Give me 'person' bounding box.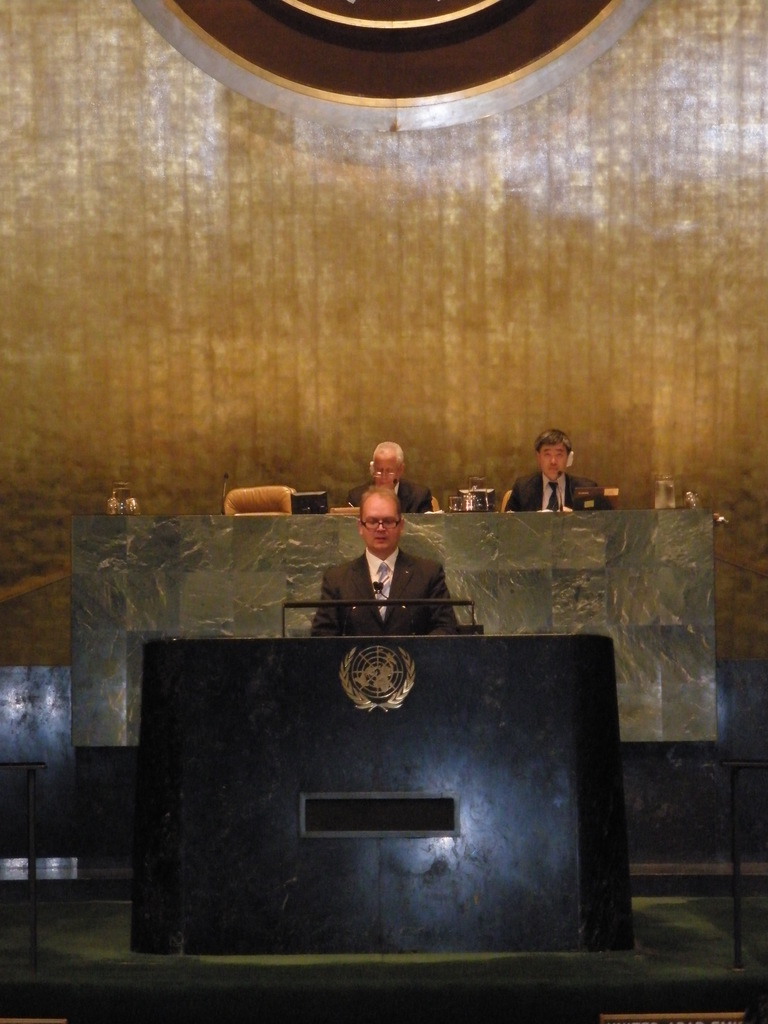
bbox=[317, 487, 463, 646].
